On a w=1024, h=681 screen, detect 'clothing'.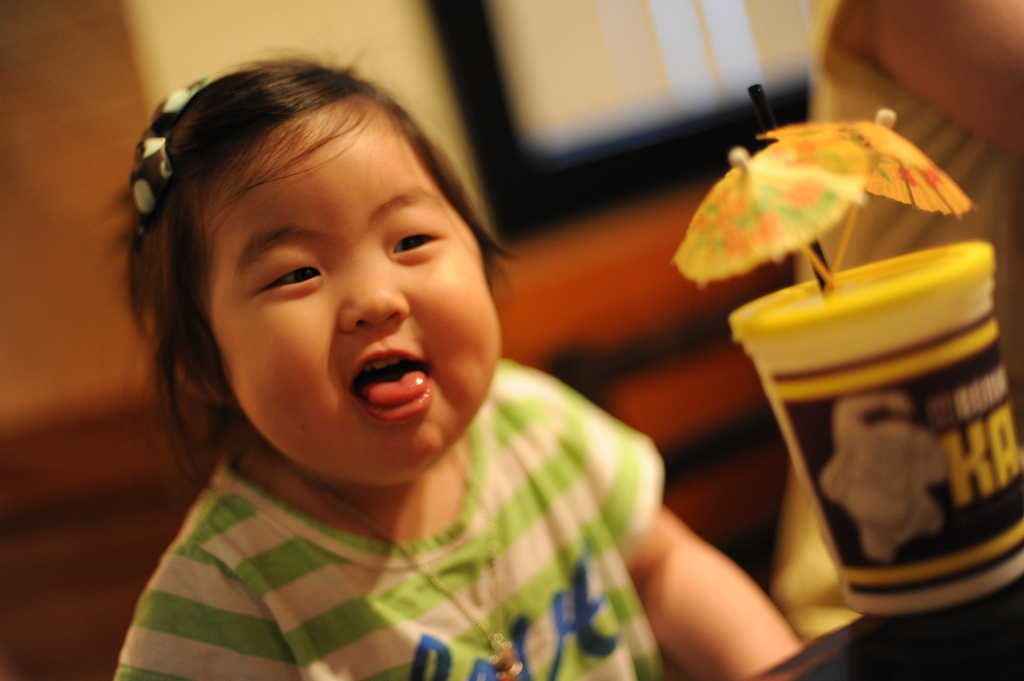
{"x1": 81, "y1": 378, "x2": 695, "y2": 680}.
